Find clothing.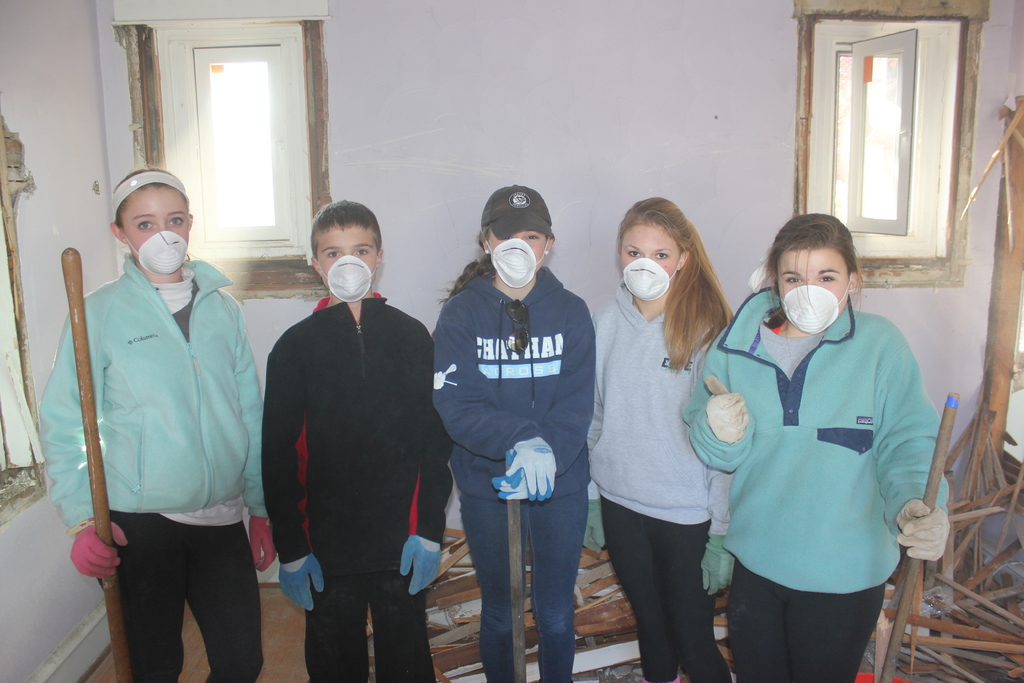
(left=728, top=595, right=874, bottom=682).
